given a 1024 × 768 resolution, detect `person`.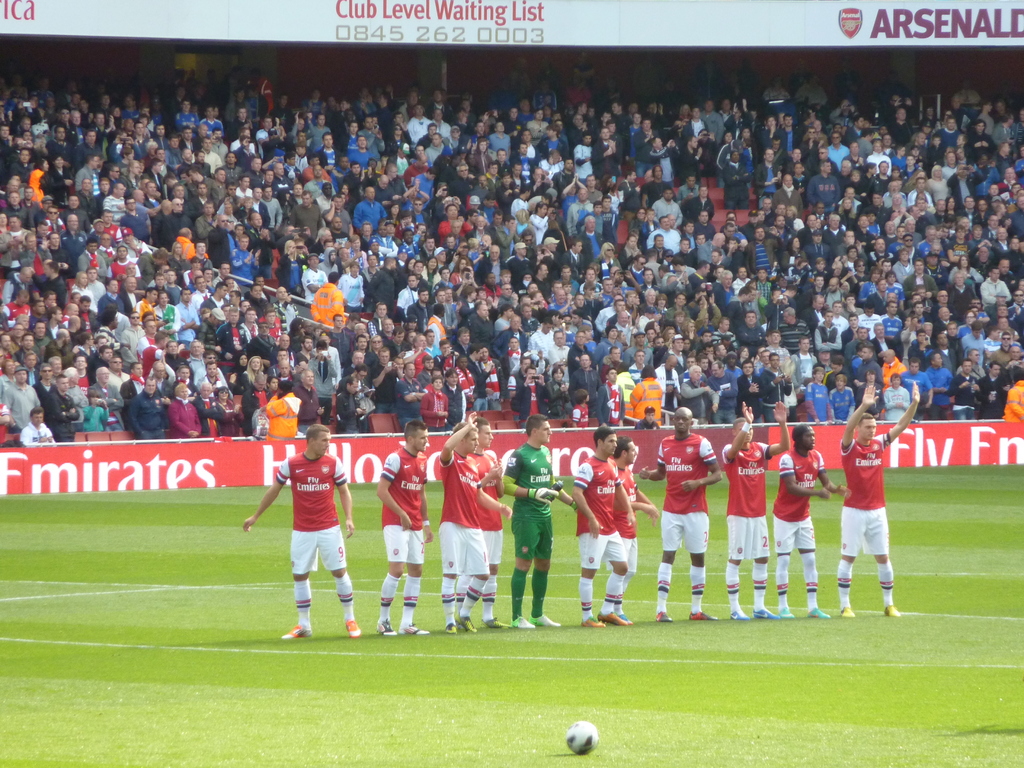
[left=685, top=183, right=716, bottom=225].
